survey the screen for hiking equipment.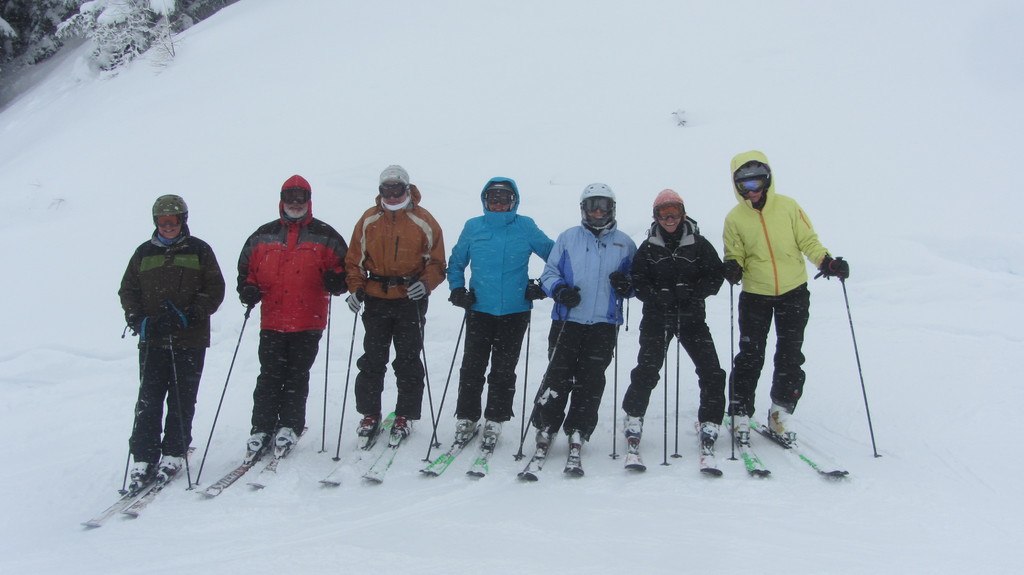
Survey found: (815, 255, 879, 455).
